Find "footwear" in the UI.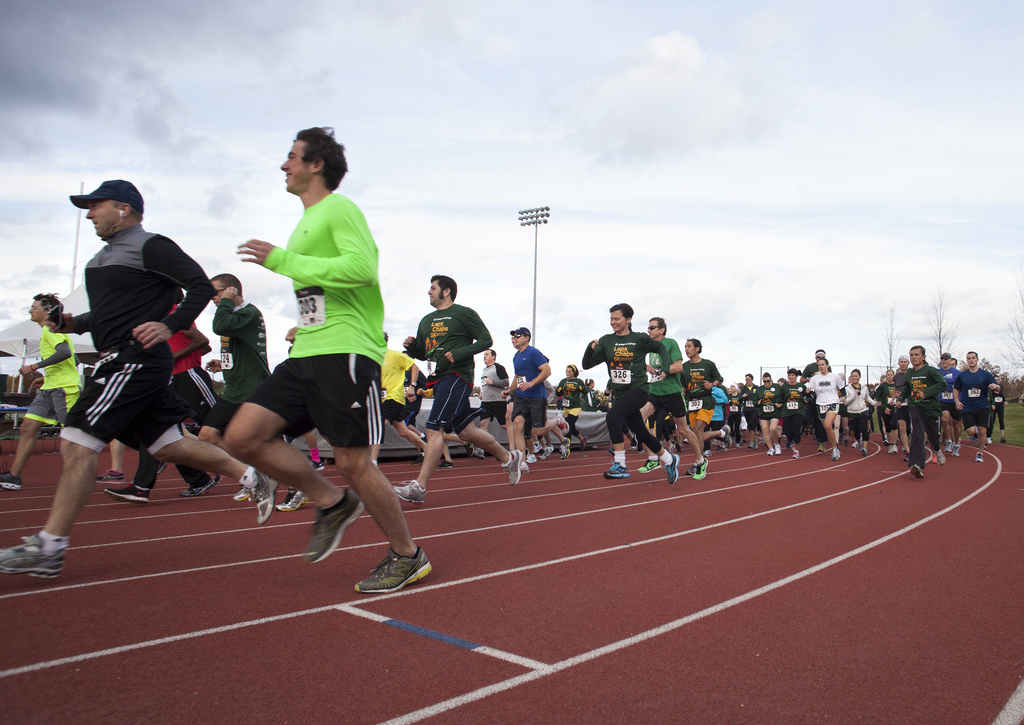
UI element at [307, 486, 373, 565].
